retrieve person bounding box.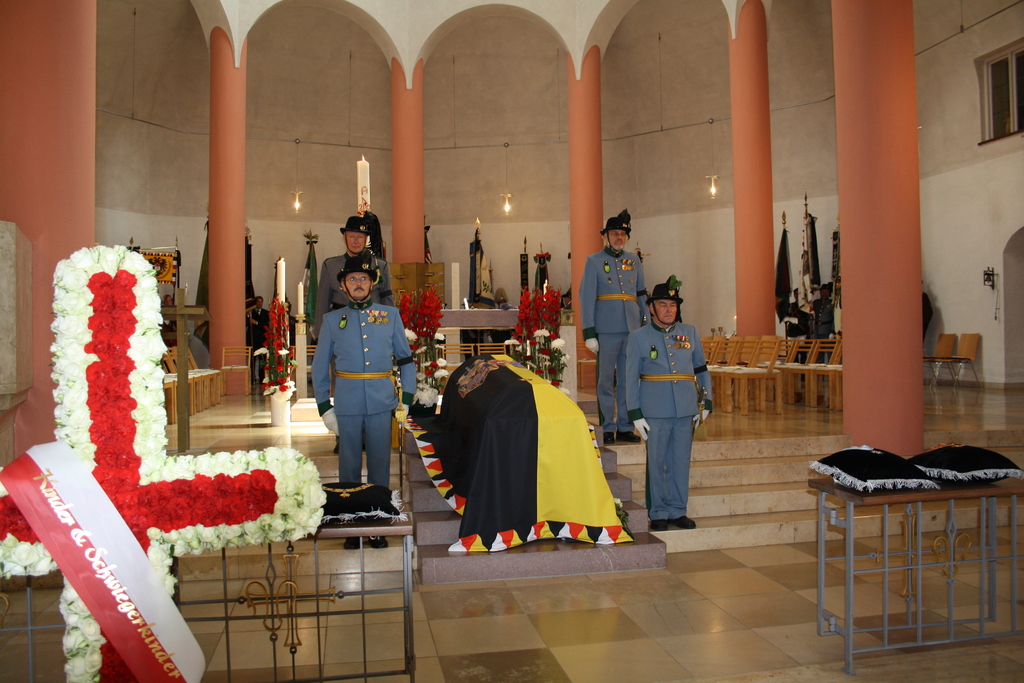
Bounding box: select_region(570, 206, 655, 439).
